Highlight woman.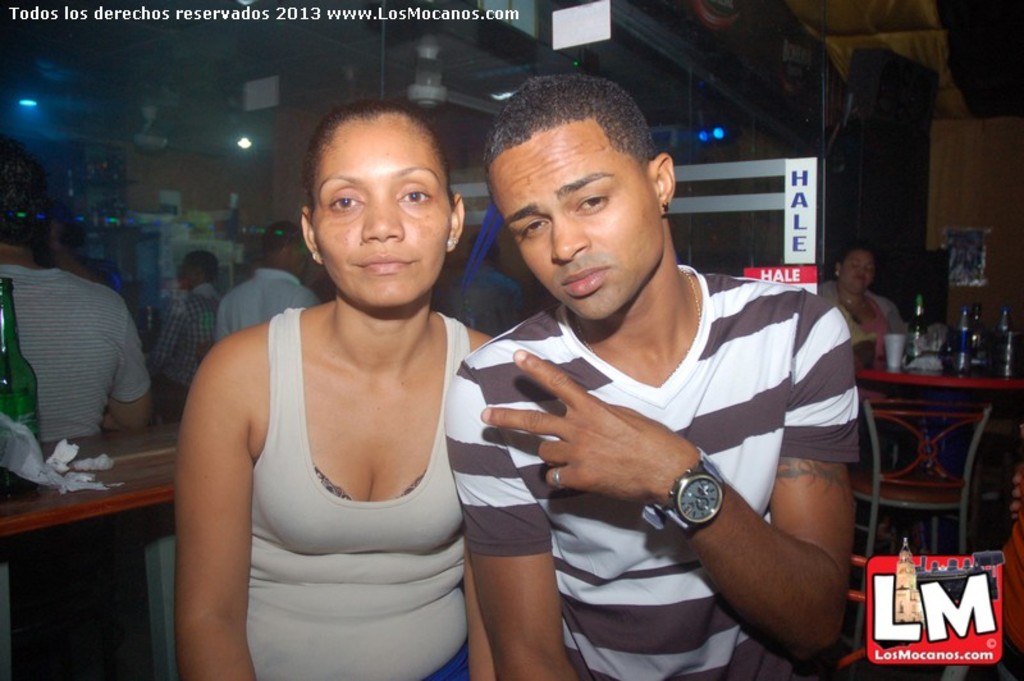
Highlighted region: (left=159, top=78, right=532, bottom=671).
